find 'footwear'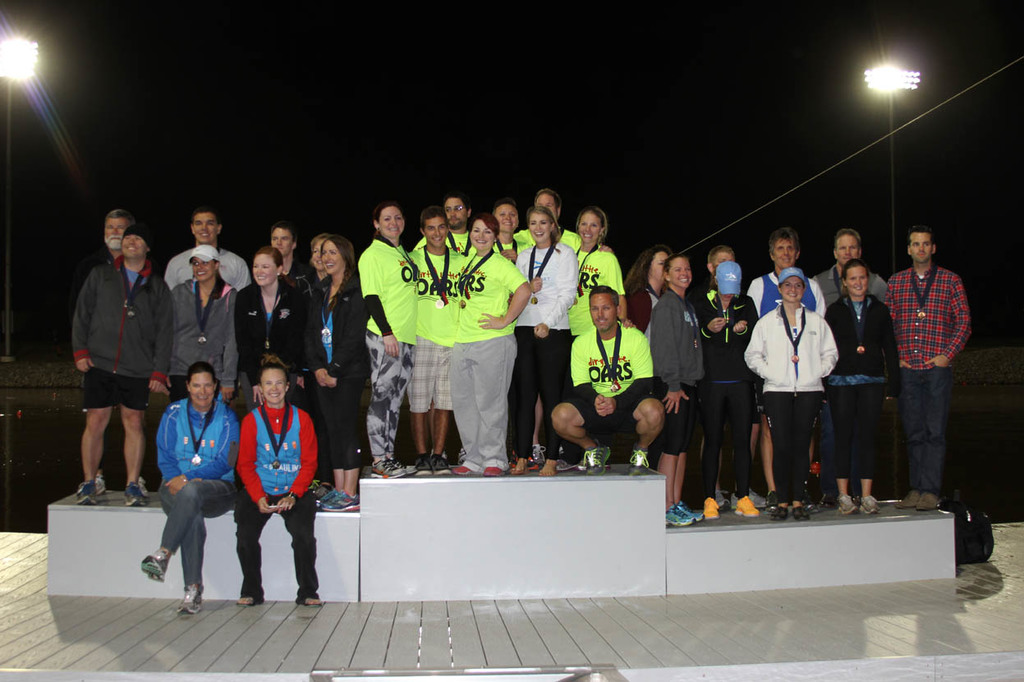
l=142, t=552, r=171, b=579
